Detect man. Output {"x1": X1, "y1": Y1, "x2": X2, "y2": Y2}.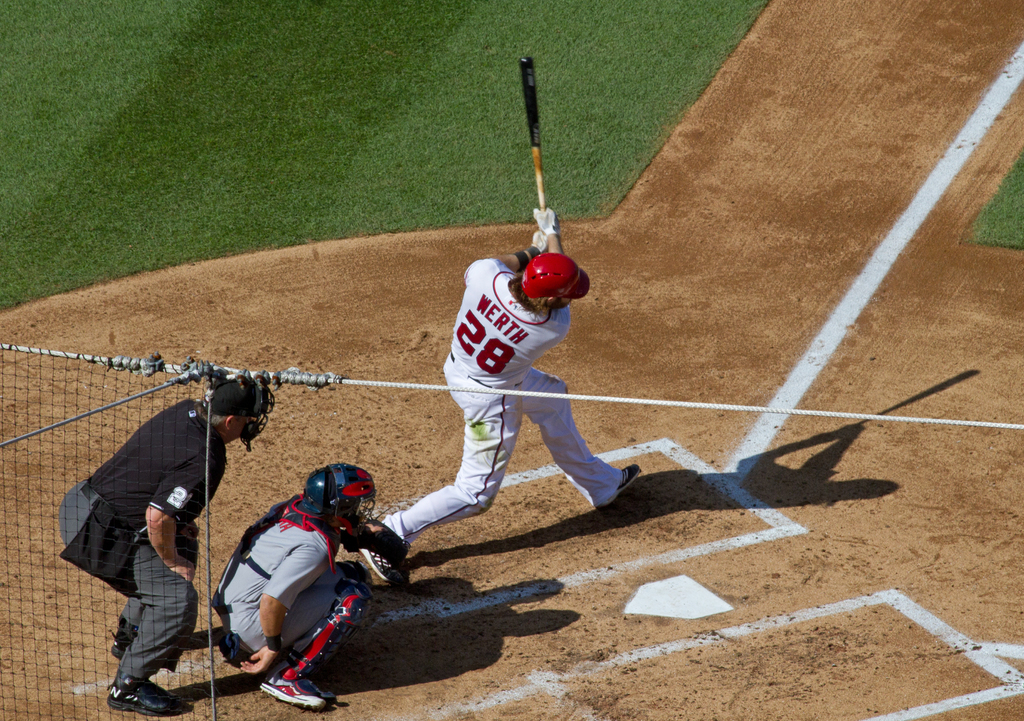
{"x1": 351, "y1": 204, "x2": 640, "y2": 594}.
